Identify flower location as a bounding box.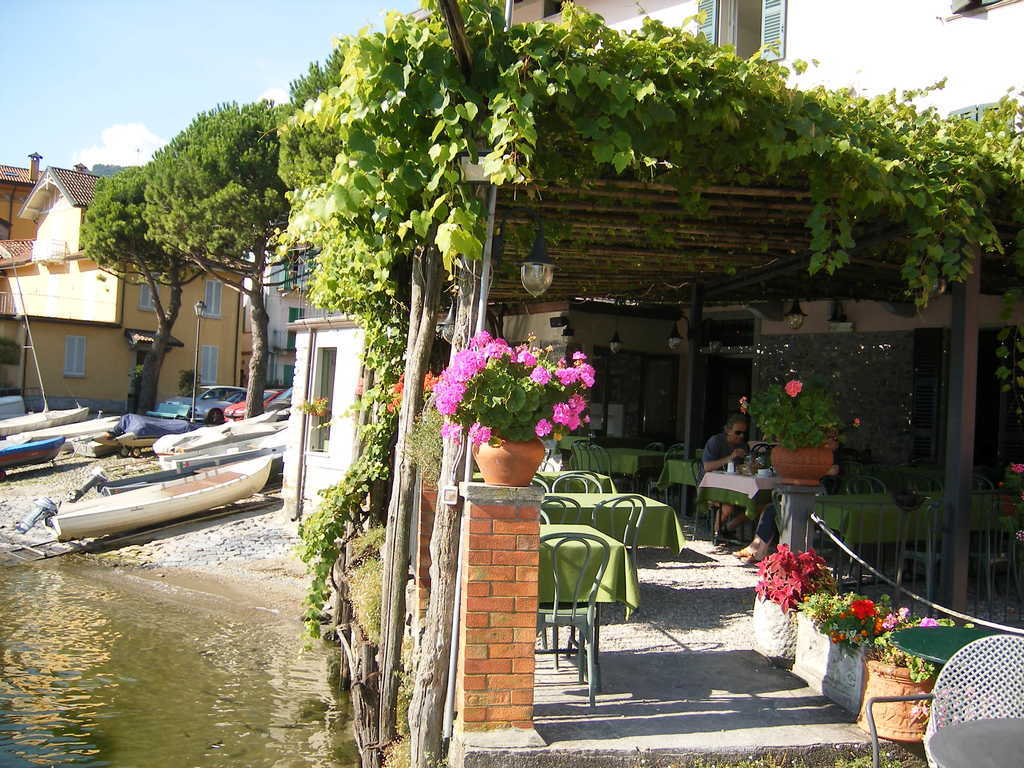
rect(836, 607, 846, 620).
